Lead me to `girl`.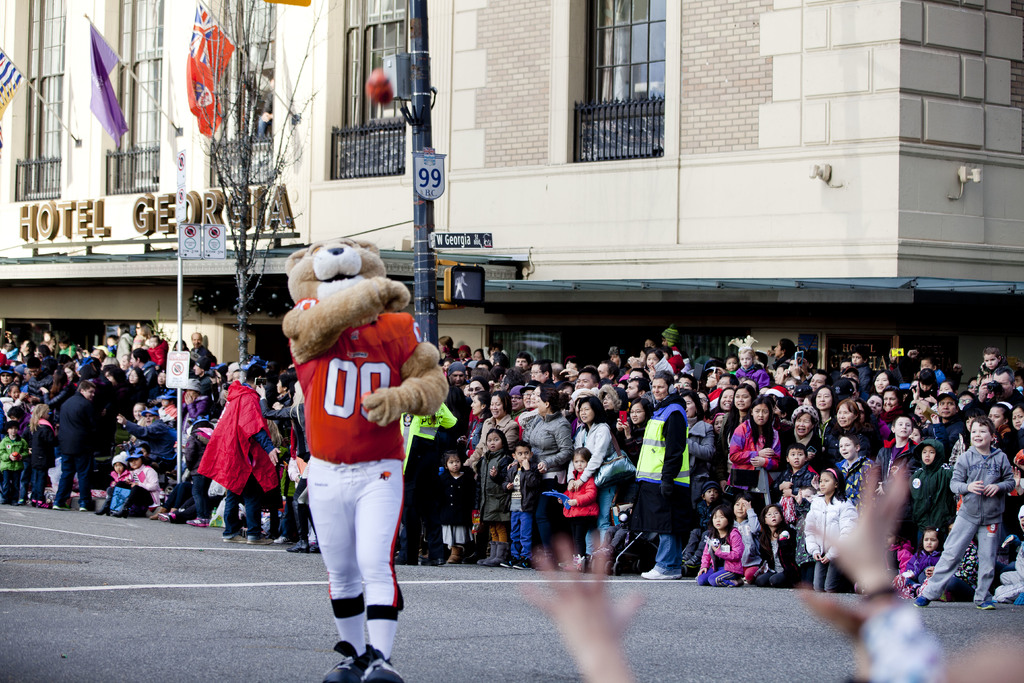
Lead to [x1=643, y1=348, x2=673, y2=374].
